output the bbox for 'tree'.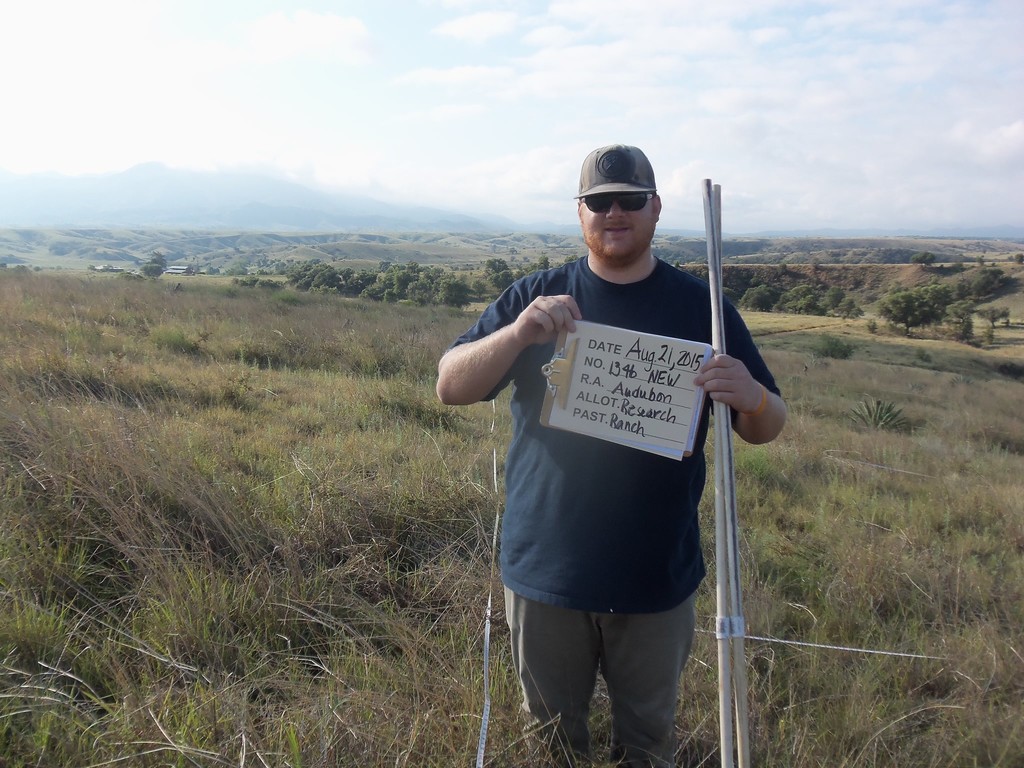
(left=837, top=299, right=858, bottom=319).
